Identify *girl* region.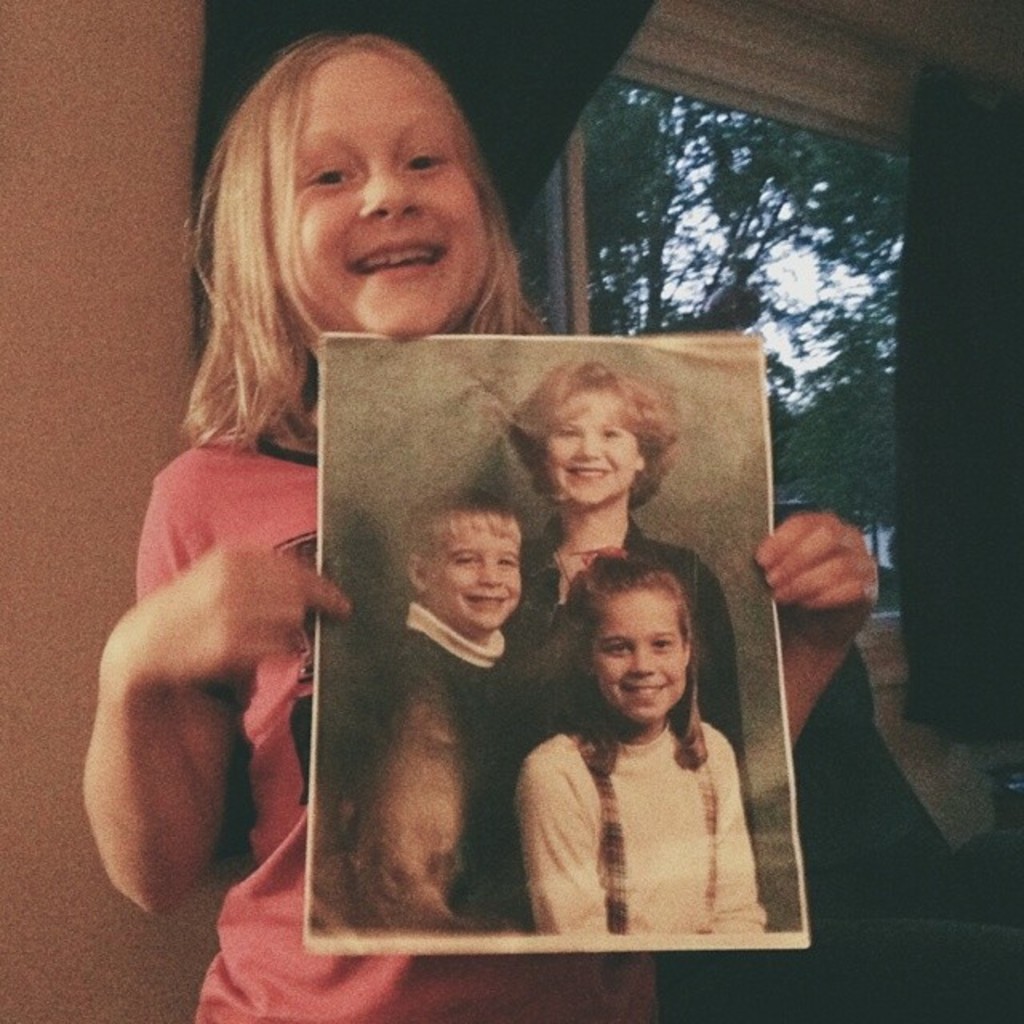
Region: bbox=[518, 547, 766, 928].
